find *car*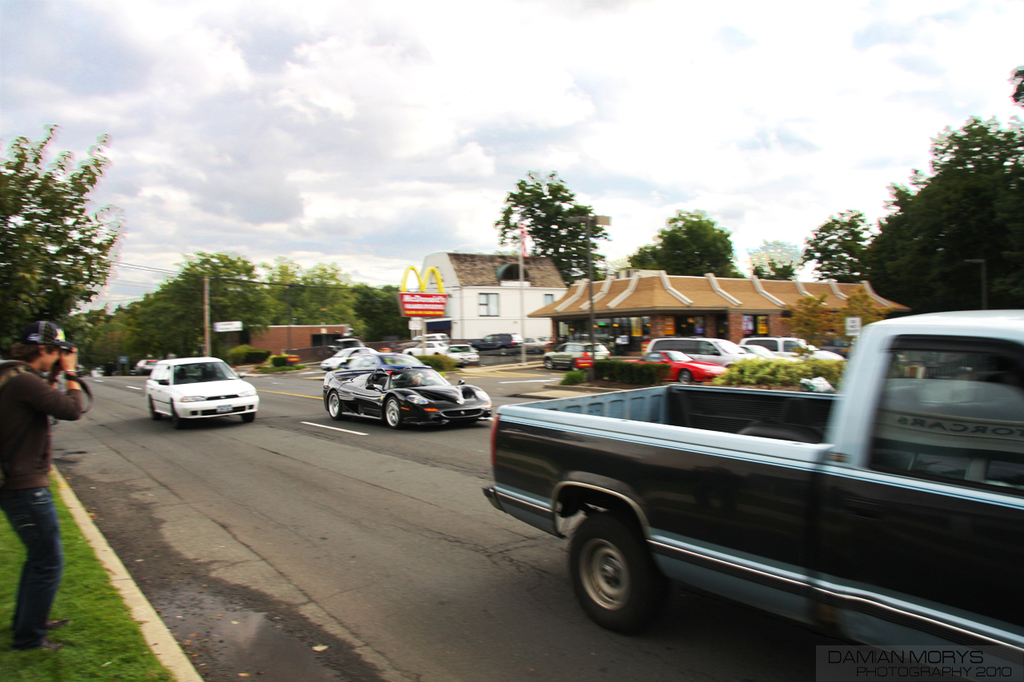
[647, 336, 763, 374]
